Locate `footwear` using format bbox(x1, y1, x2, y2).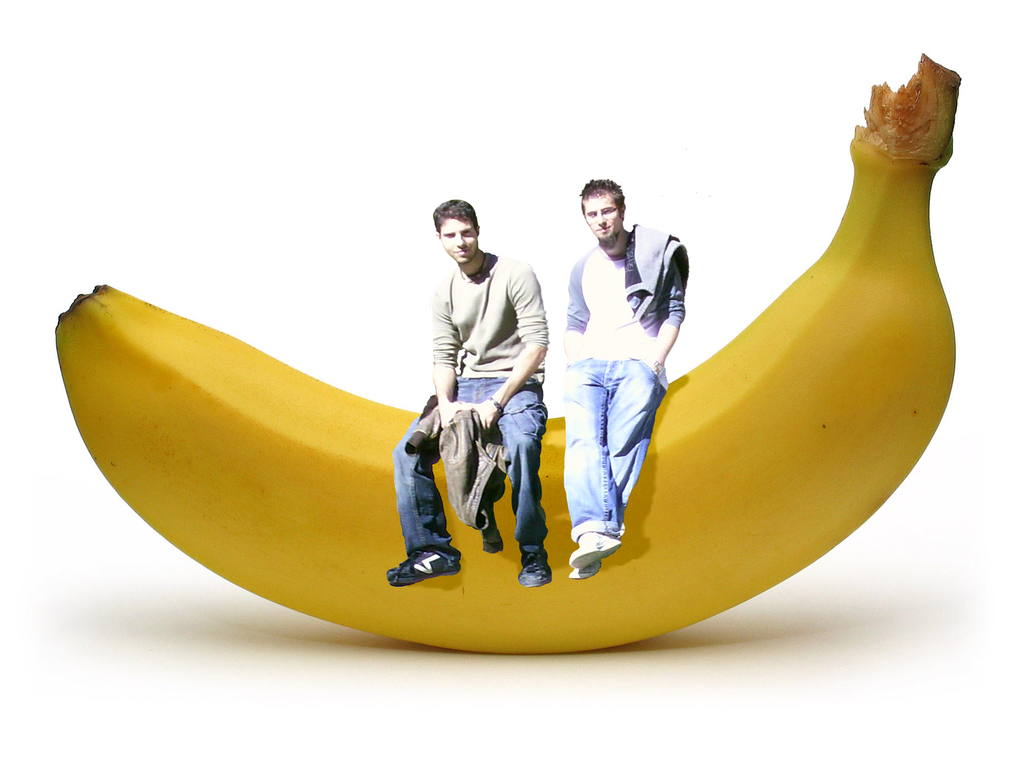
bbox(387, 548, 463, 588).
